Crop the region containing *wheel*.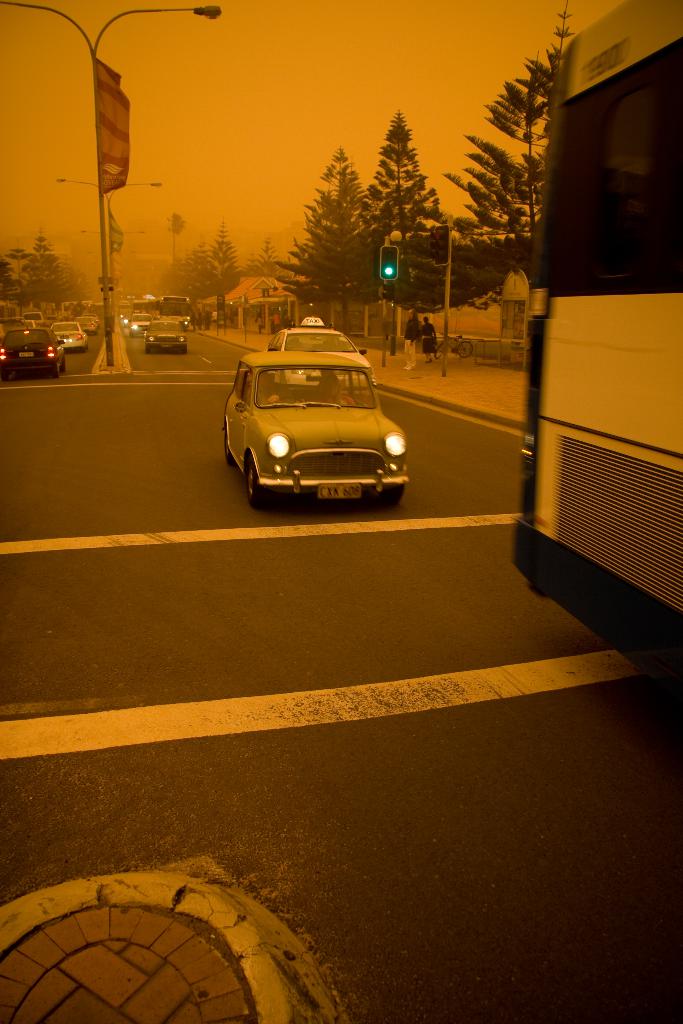
Crop region: (379, 480, 402, 509).
